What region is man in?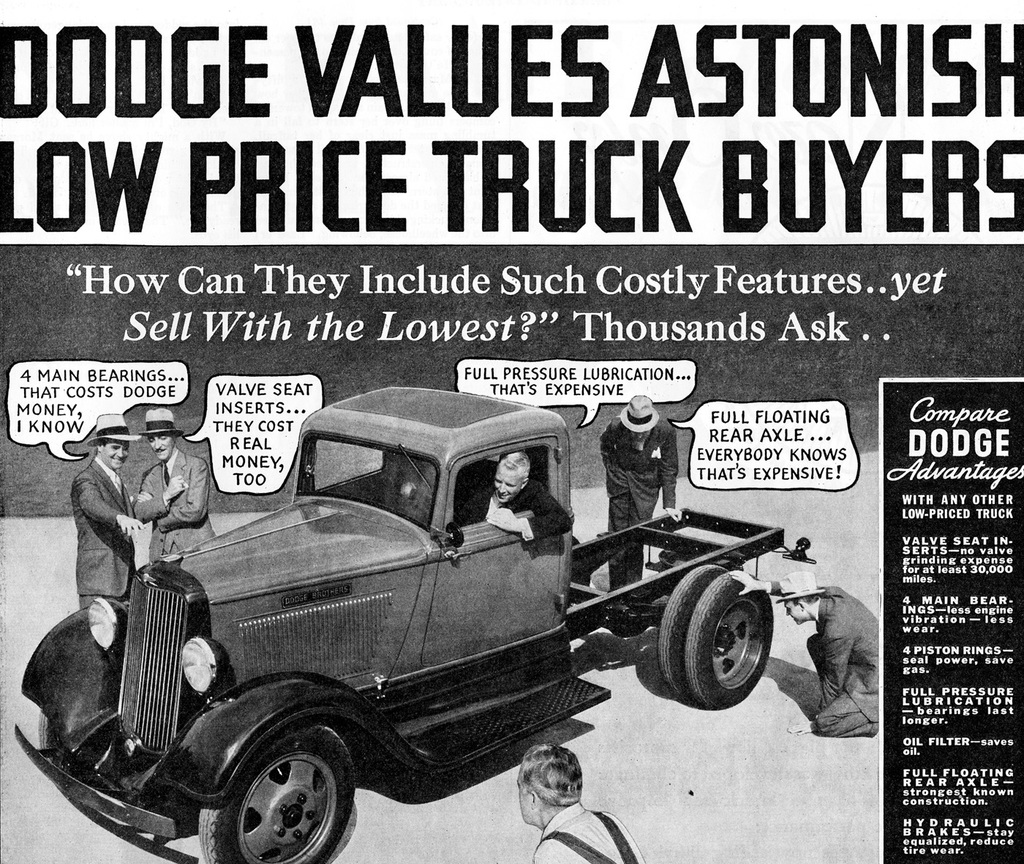
<box>728,576,878,730</box>.
